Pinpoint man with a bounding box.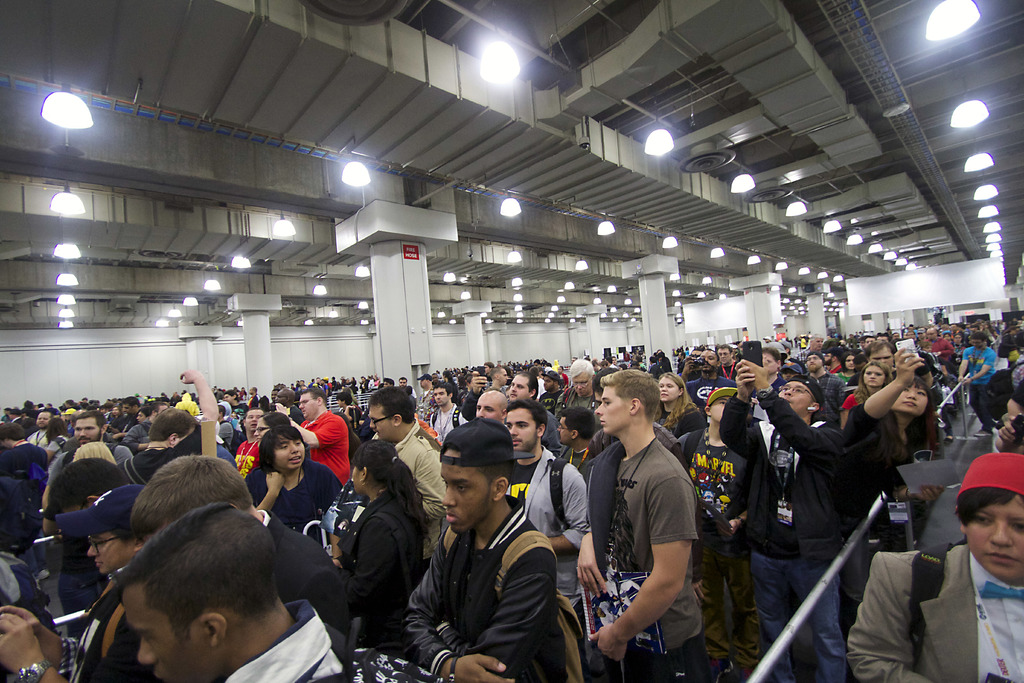
bbox=[400, 427, 560, 682].
